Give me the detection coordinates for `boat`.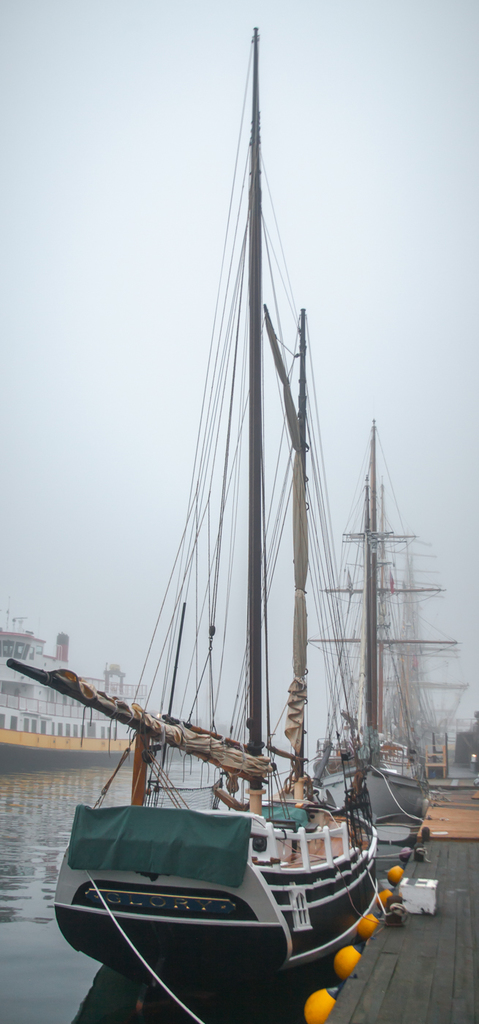
bbox=(0, 608, 149, 775).
